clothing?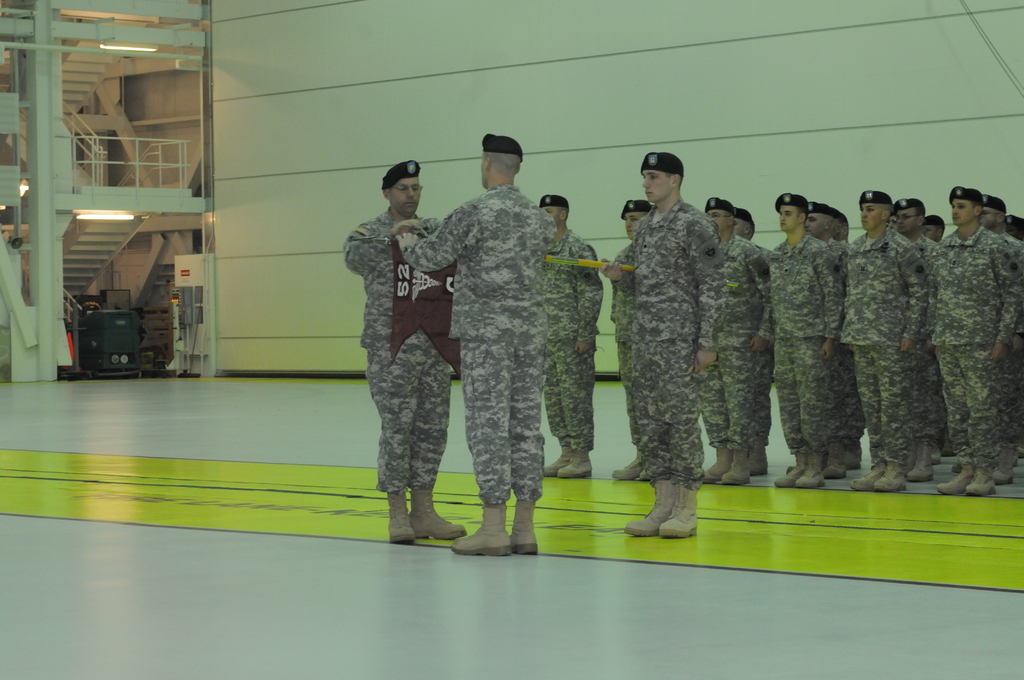
crop(403, 181, 561, 505)
